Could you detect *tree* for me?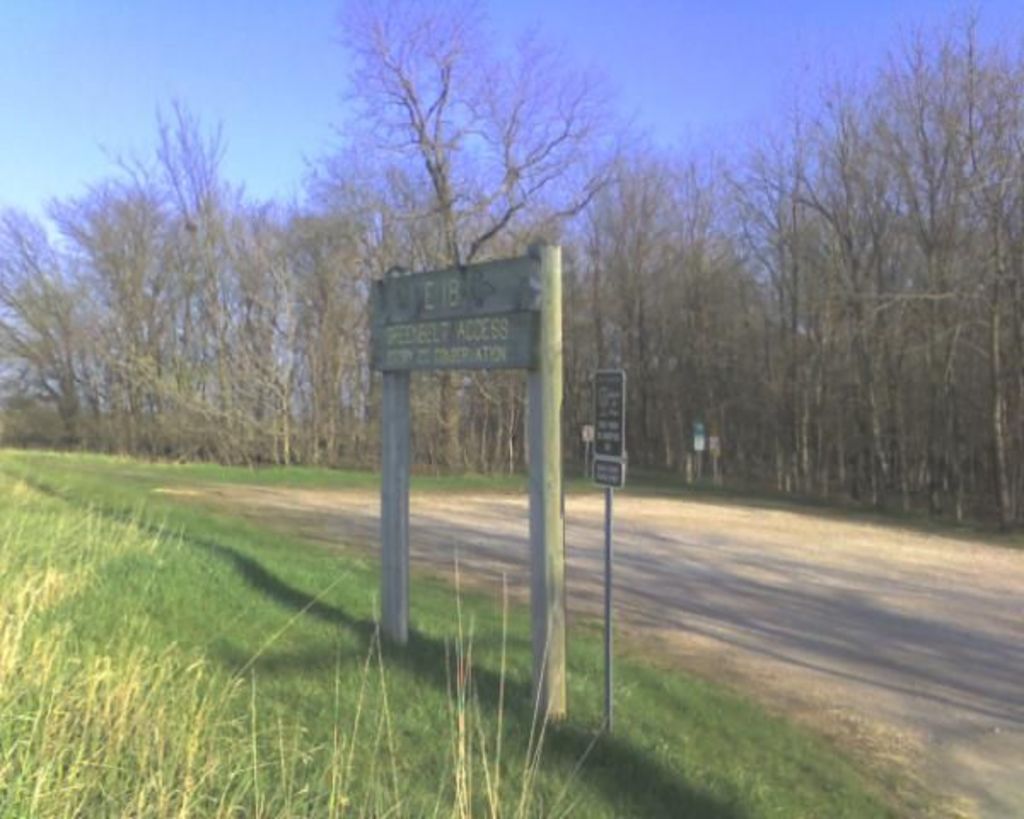
Detection result: l=0, t=0, r=1022, b=536.
